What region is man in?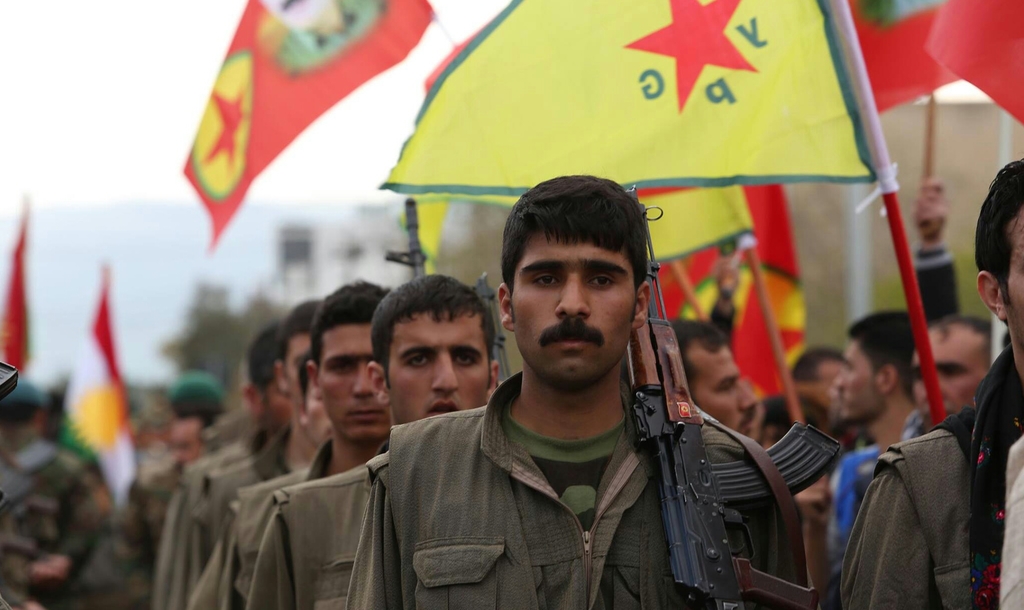
detection(740, 391, 824, 456).
